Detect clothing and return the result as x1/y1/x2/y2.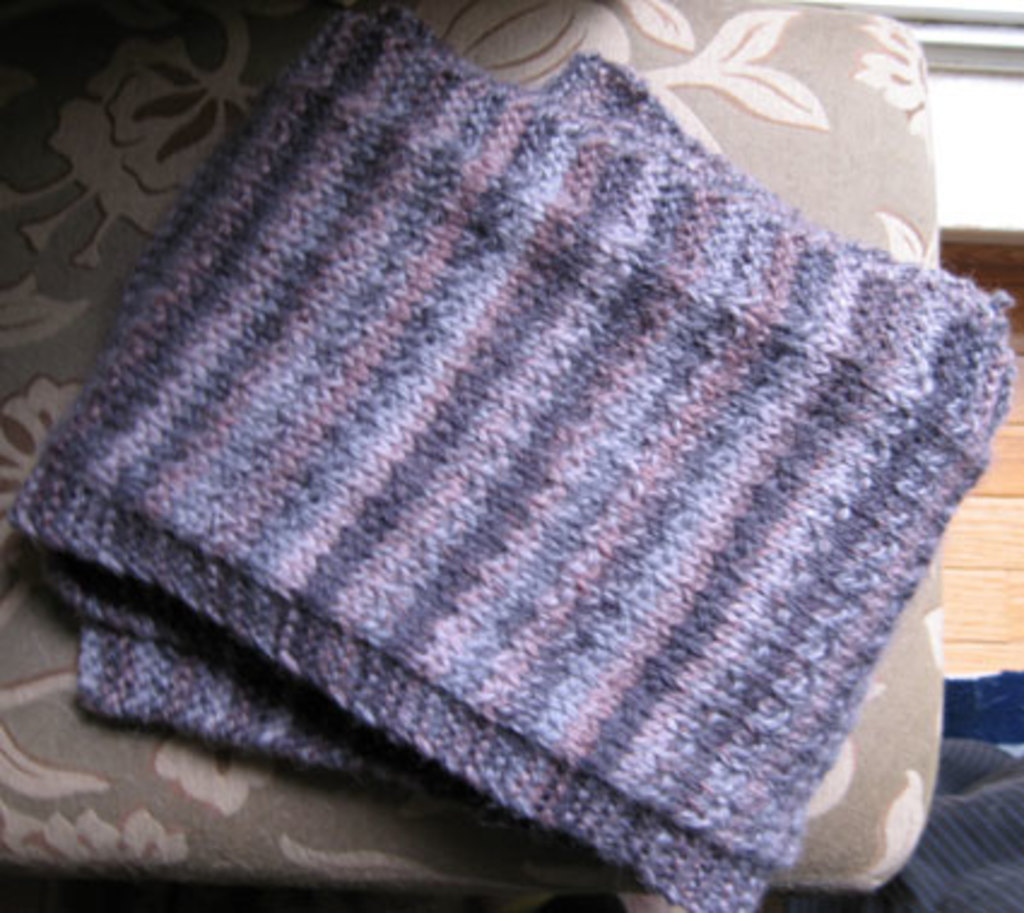
31/0/1023/912.
